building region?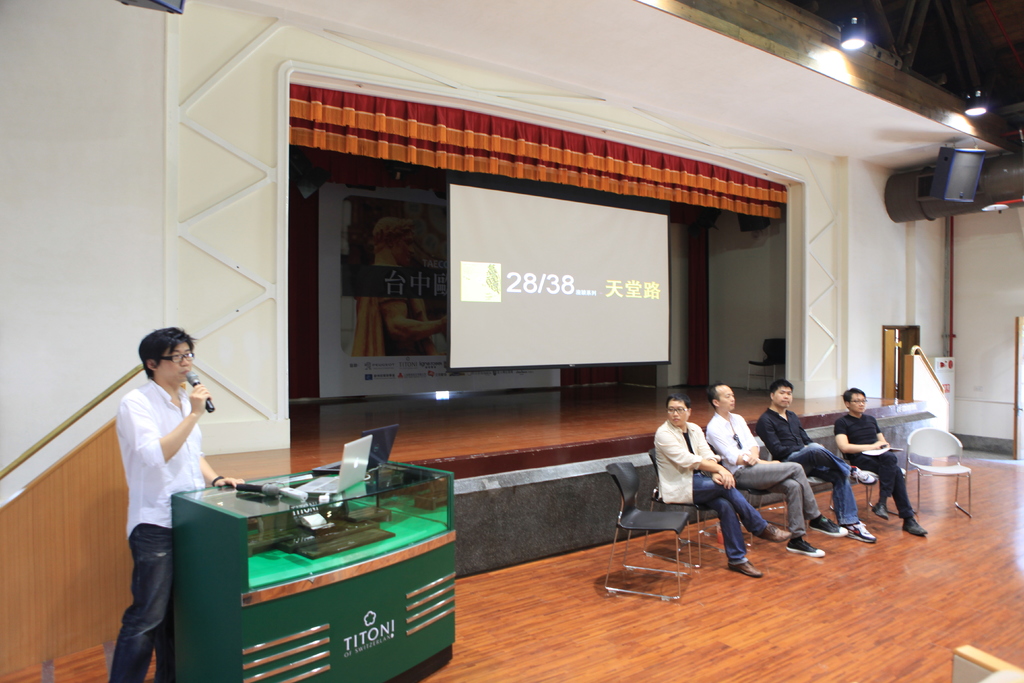
{"left": 0, "top": 0, "right": 1023, "bottom": 682}
